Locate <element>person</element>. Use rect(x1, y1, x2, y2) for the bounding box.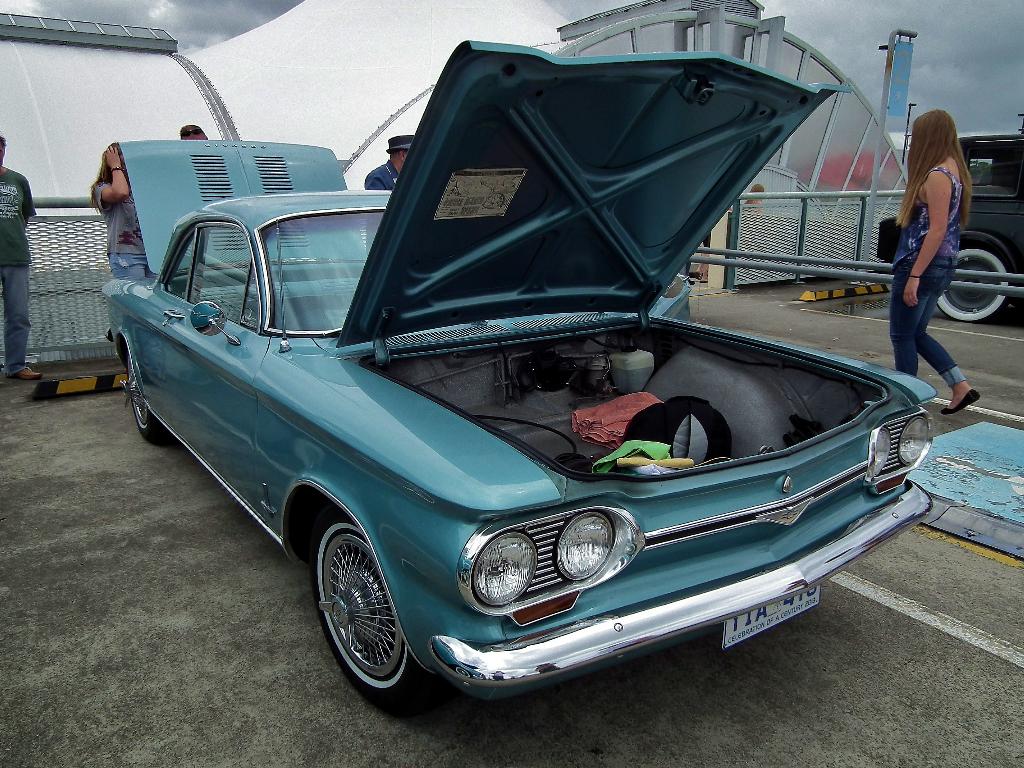
rect(355, 137, 419, 193).
